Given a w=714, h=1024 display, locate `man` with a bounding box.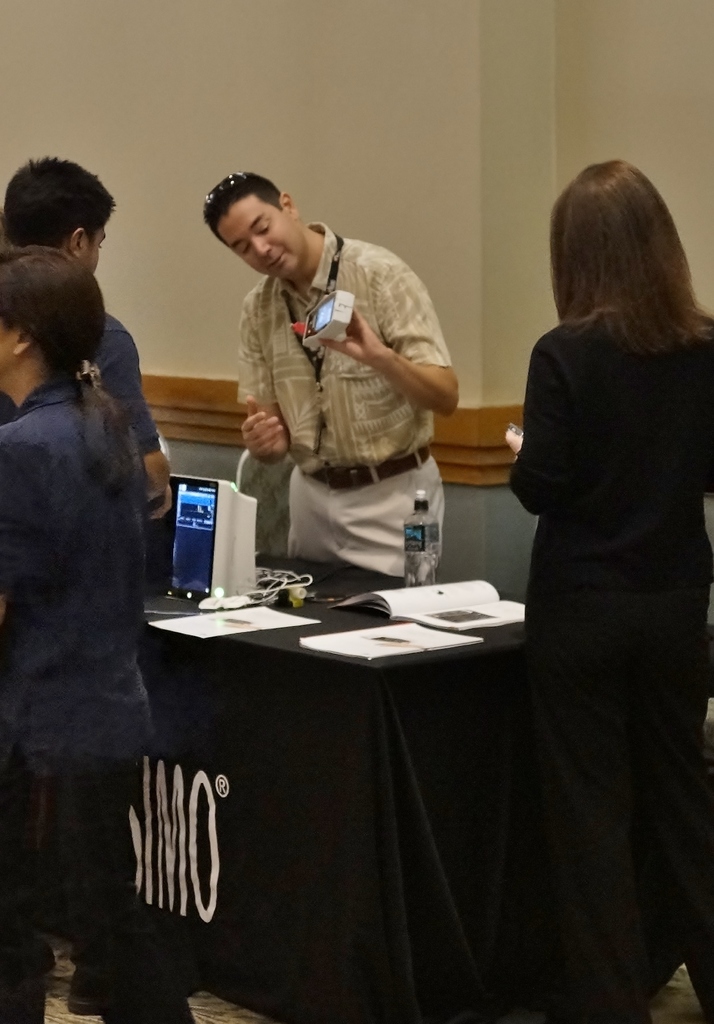
Located: [496, 163, 704, 982].
